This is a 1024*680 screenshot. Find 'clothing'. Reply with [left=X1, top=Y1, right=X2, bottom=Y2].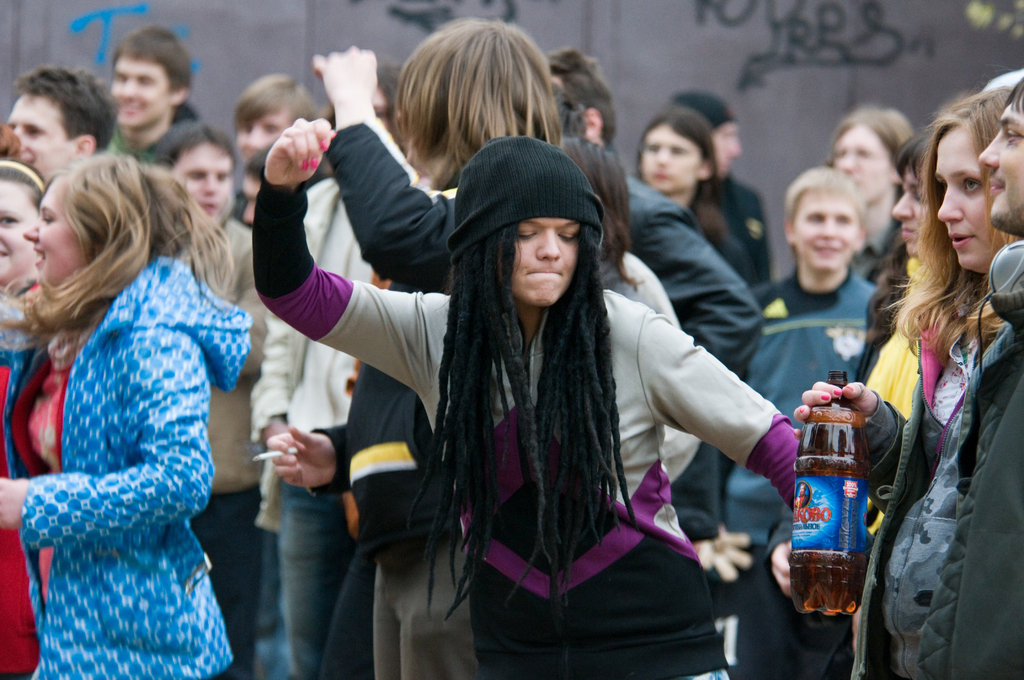
[left=729, top=276, right=890, bottom=660].
